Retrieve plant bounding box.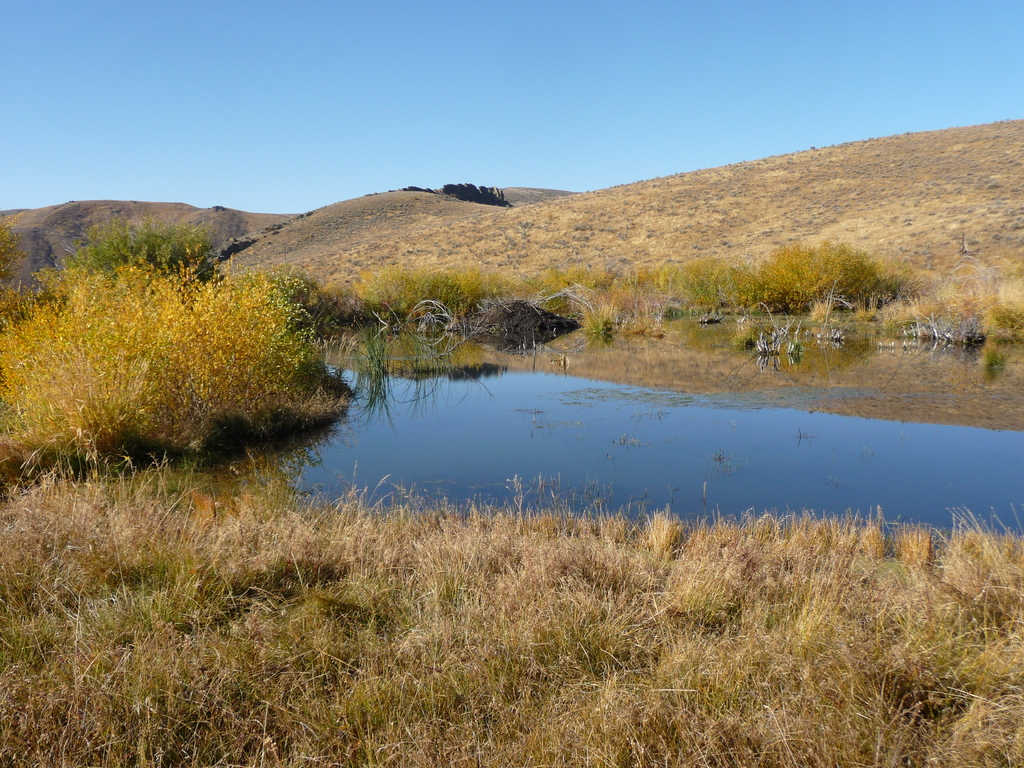
Bounding box: bbox=[686, 248, 752, 316].
